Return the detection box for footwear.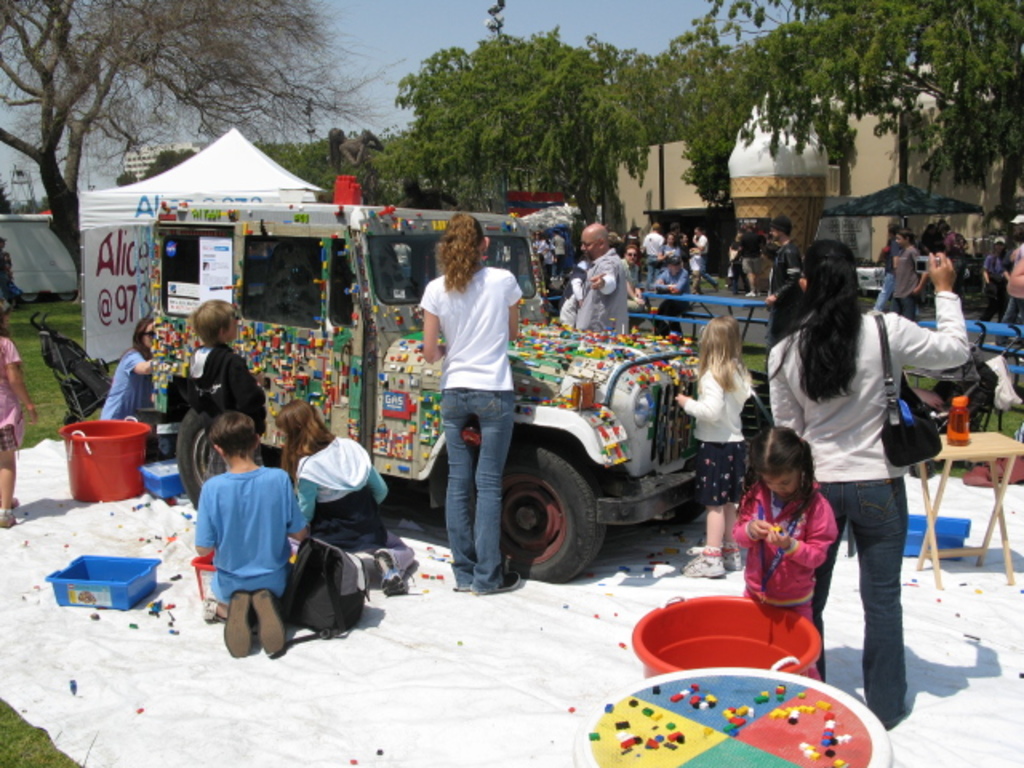
locate(474, 565, 522, 592).
